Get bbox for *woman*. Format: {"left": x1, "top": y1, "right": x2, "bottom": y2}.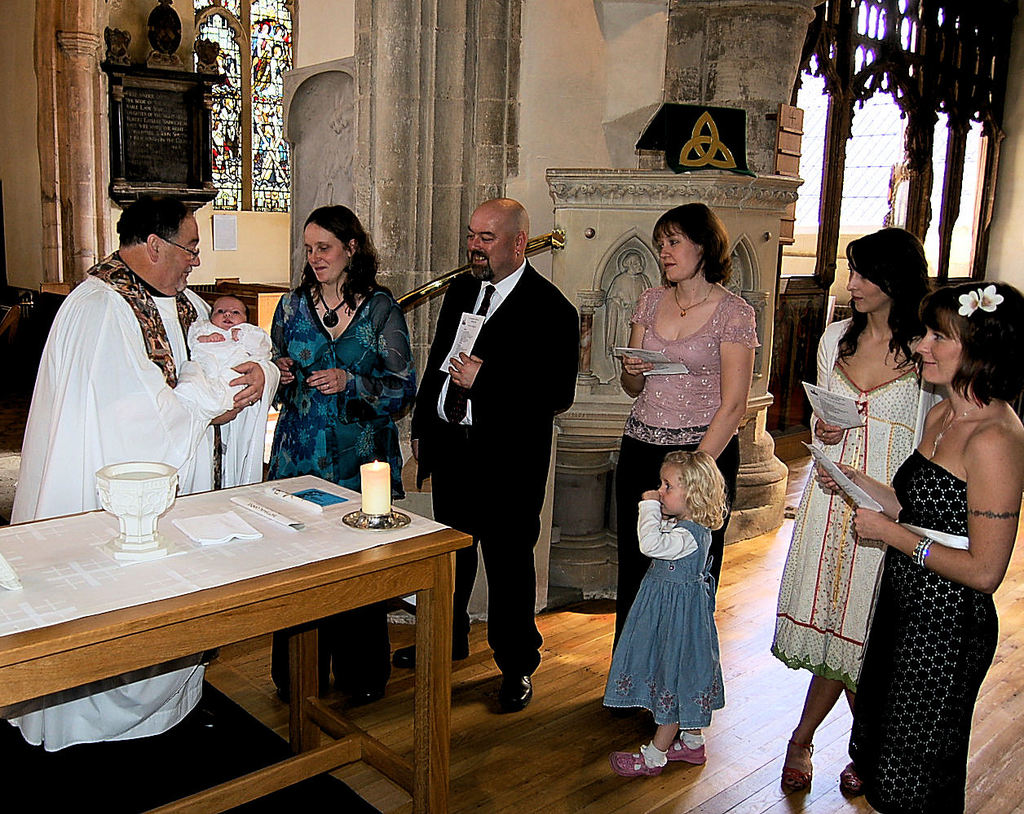
{"left": 269, "top": 200, "right": 430, "bottom": 702}.
